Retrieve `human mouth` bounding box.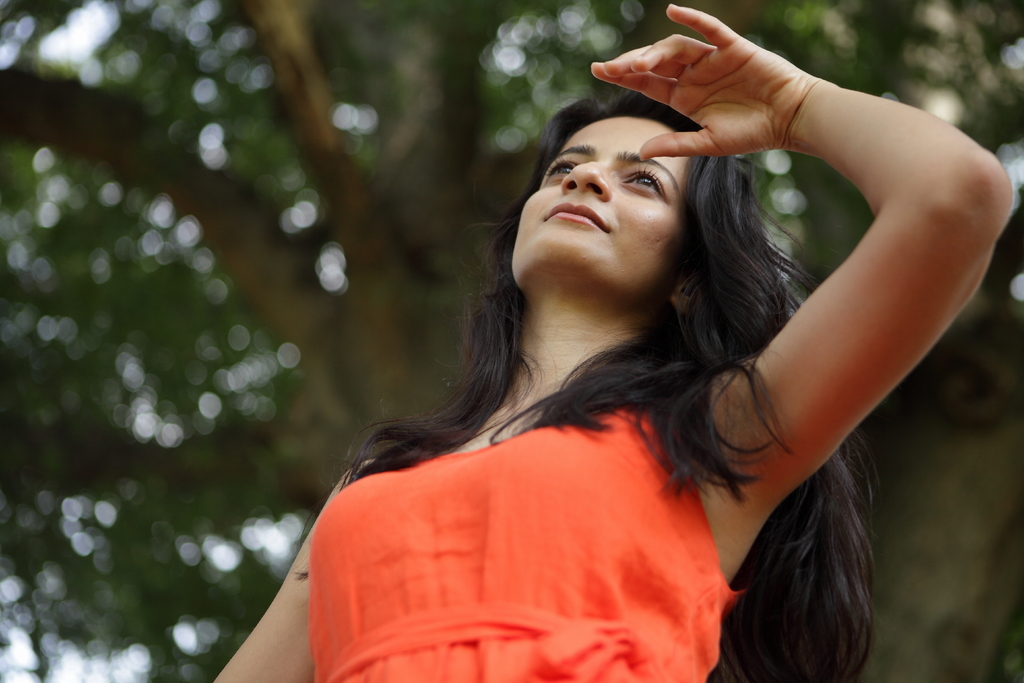
Bounding box: 541 199 613 236.
